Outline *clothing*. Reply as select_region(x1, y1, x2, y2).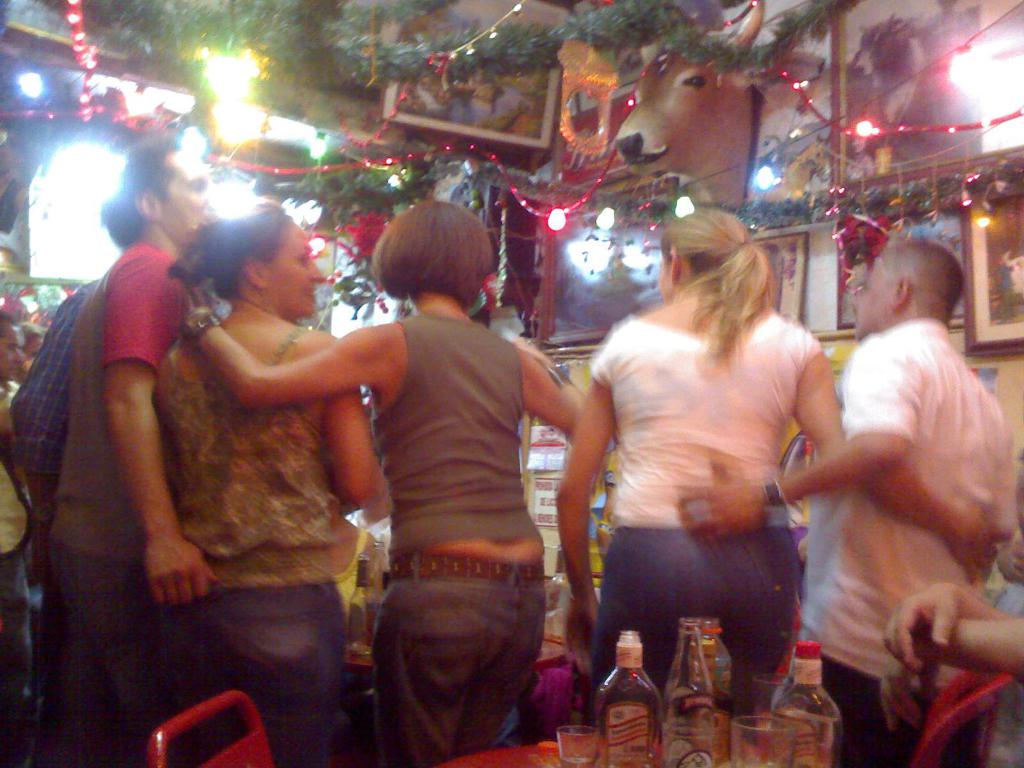
select_region(796, 318, 1011, 767).
